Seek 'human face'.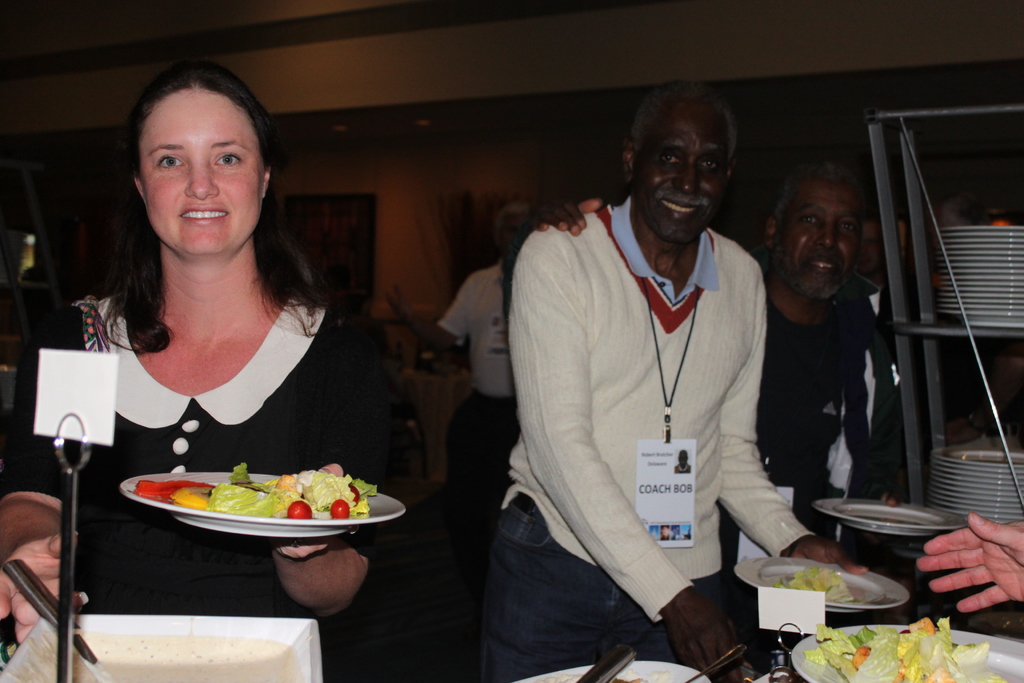
left=781, top=180, right=858, bottom=295.
